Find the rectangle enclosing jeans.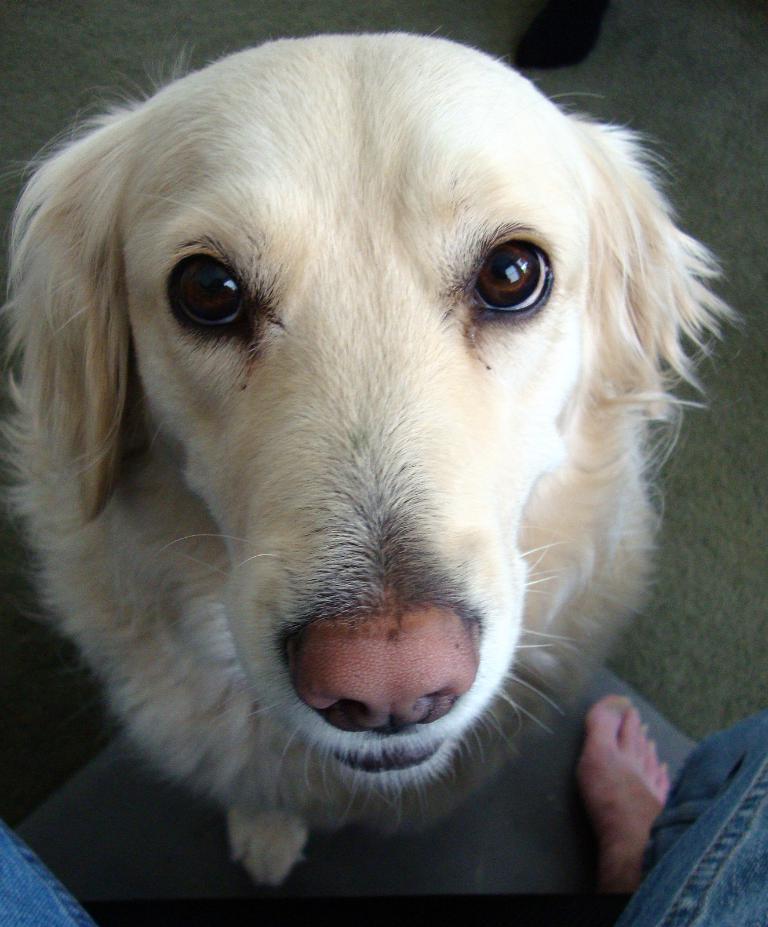
l=0, t=722, r=767, b=926.
